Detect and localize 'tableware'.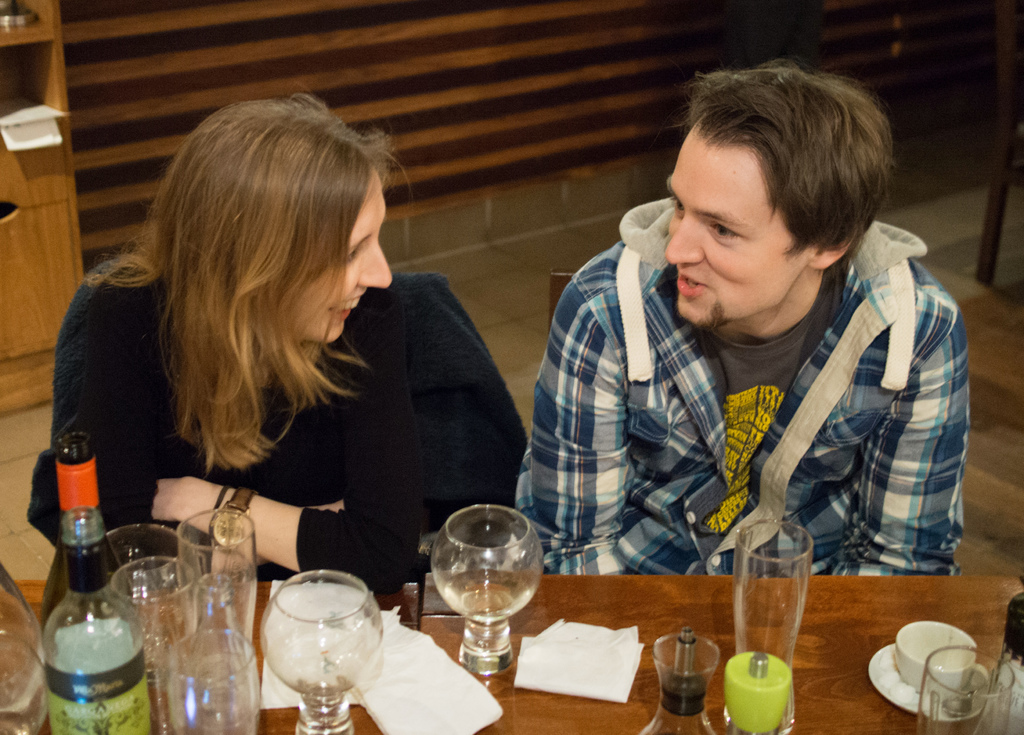
Localized at bbox=(430, 509, 544, 677).
